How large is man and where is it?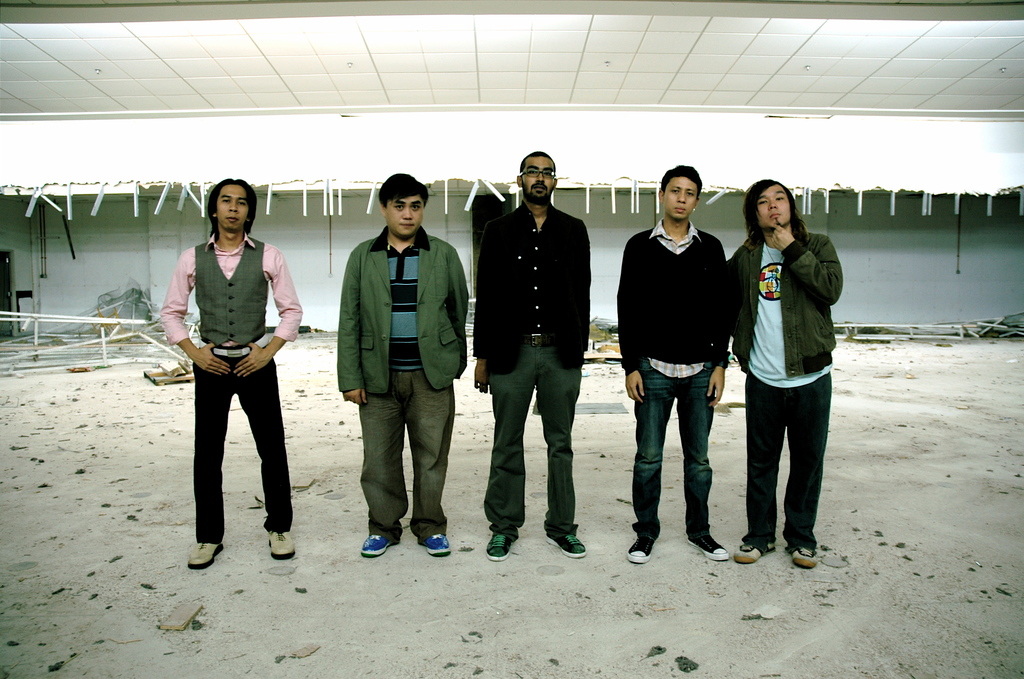
Bounding box: pyautogui.locateOnScreen(714, 178, 842, 565).
